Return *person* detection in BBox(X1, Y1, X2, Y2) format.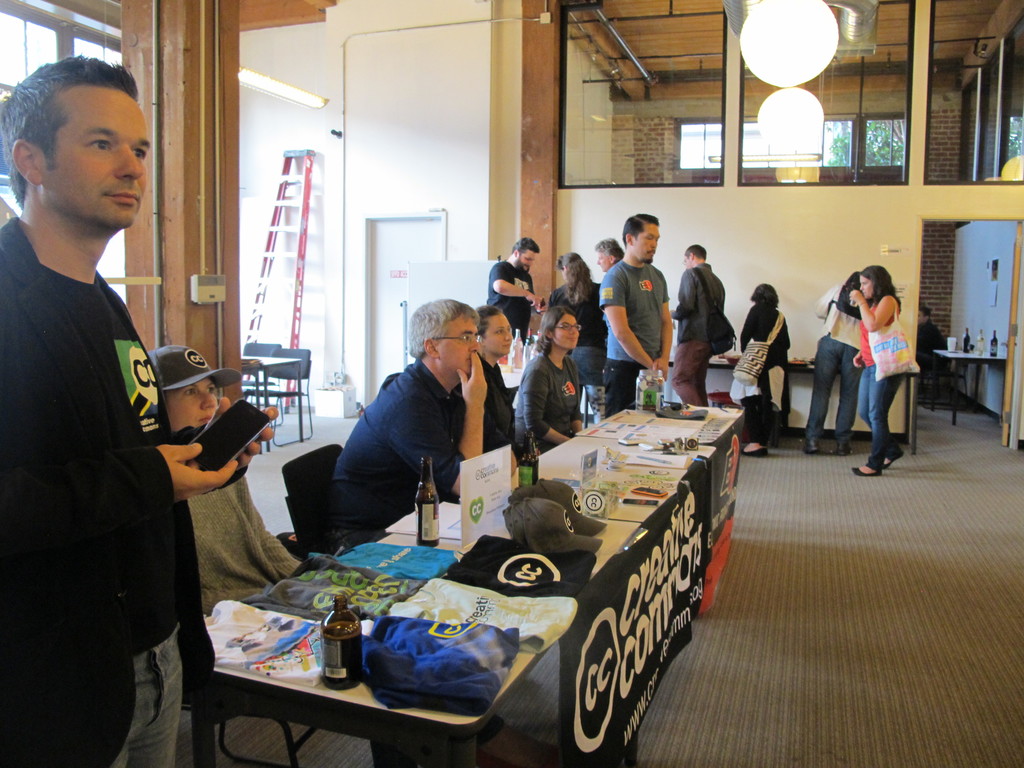
BBox(162, 351, 305, 628).
